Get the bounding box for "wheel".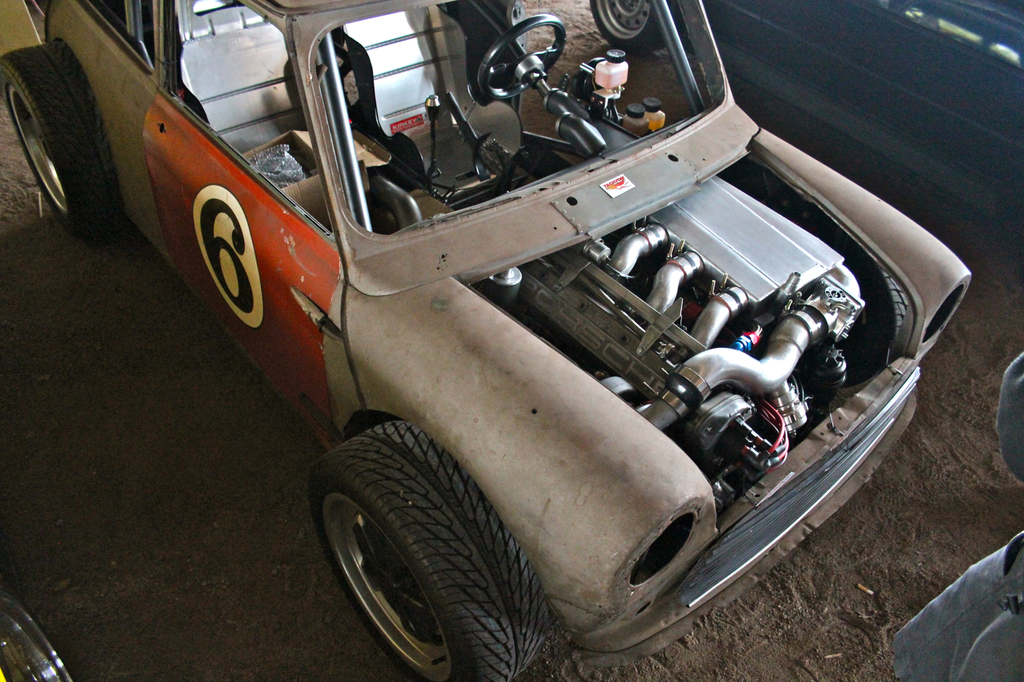
rect(584, 0, 680, 52).
